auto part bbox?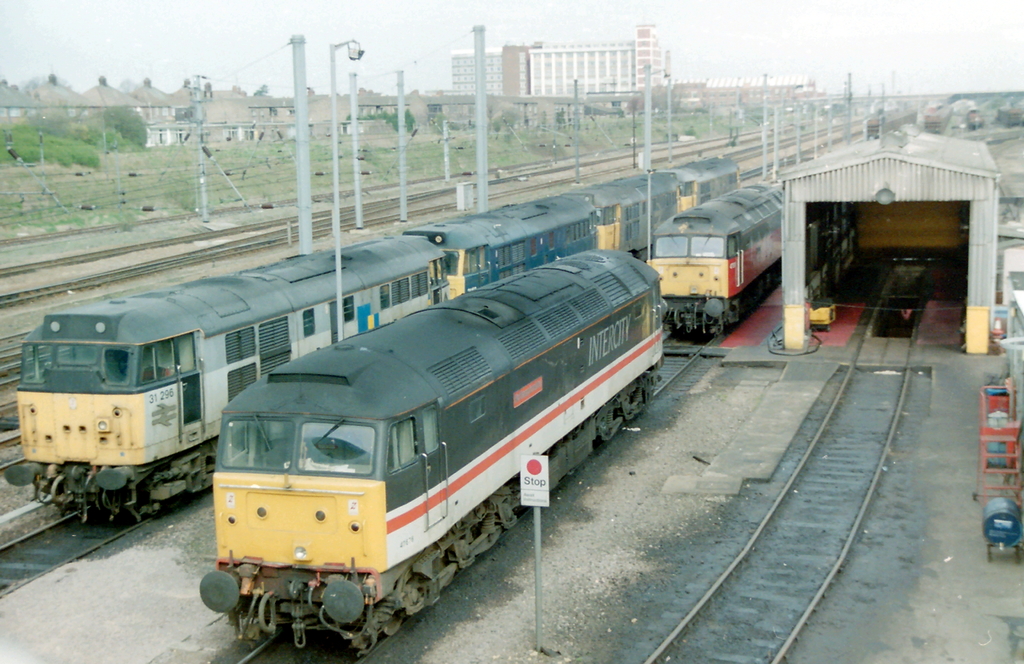
<region>318, 578, 365, 625</region>
